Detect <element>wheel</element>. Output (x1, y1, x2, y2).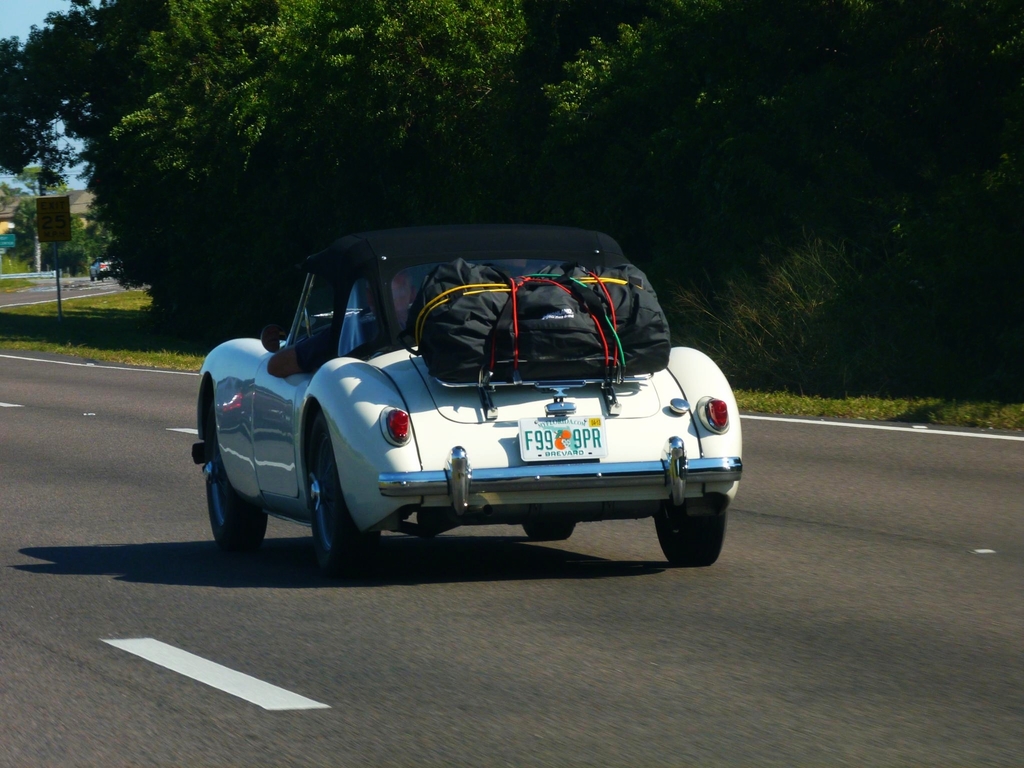
(307, 444, 380, 569).
